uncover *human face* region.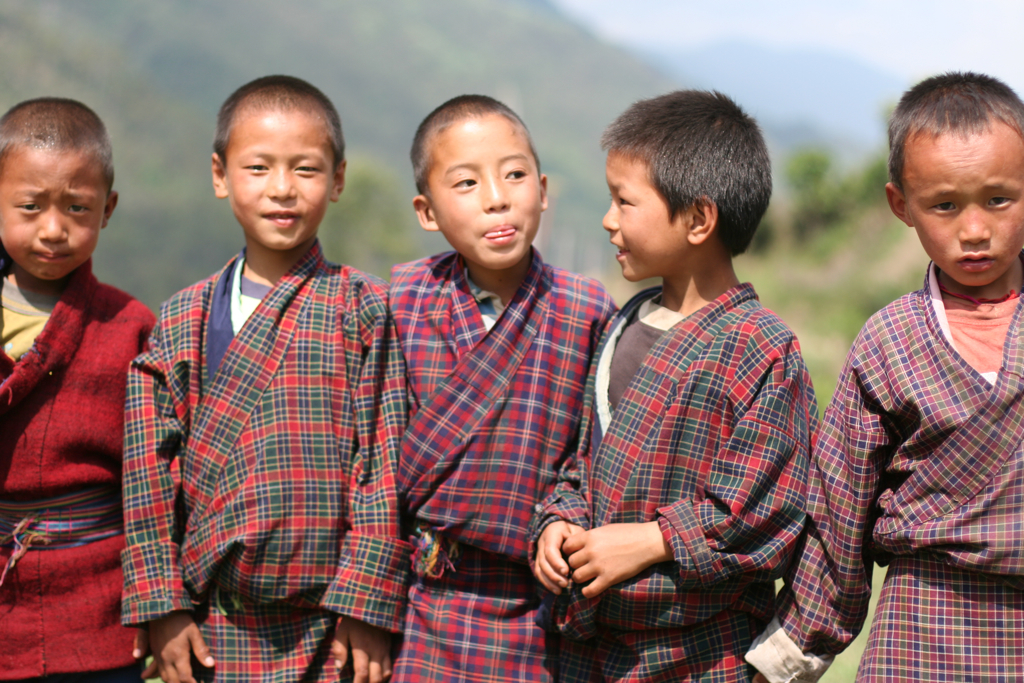
Uncovered: 430/112/540/269.
